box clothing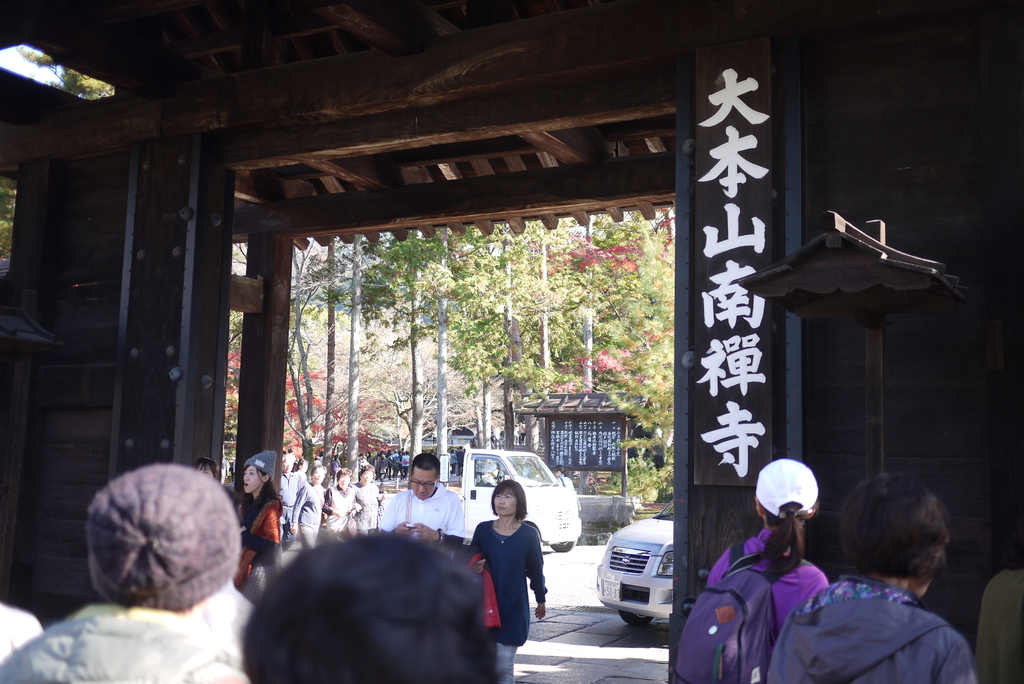
bbox(373, 480, 466, 547)
